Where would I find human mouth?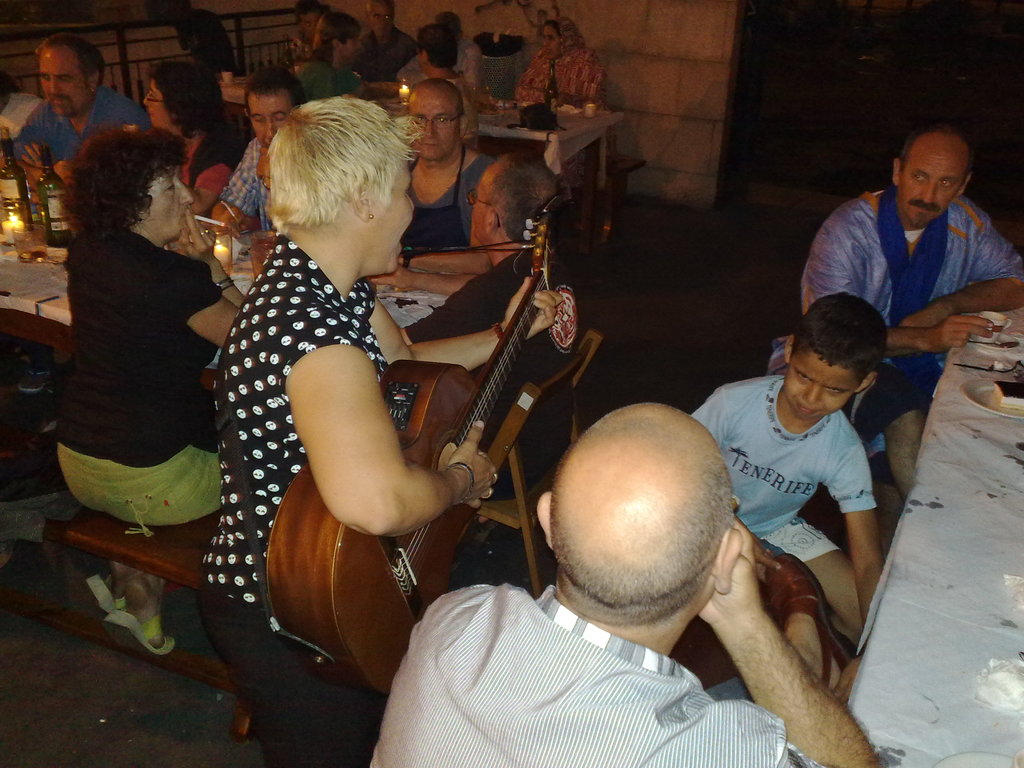
At [175, 207, 189, 225].
